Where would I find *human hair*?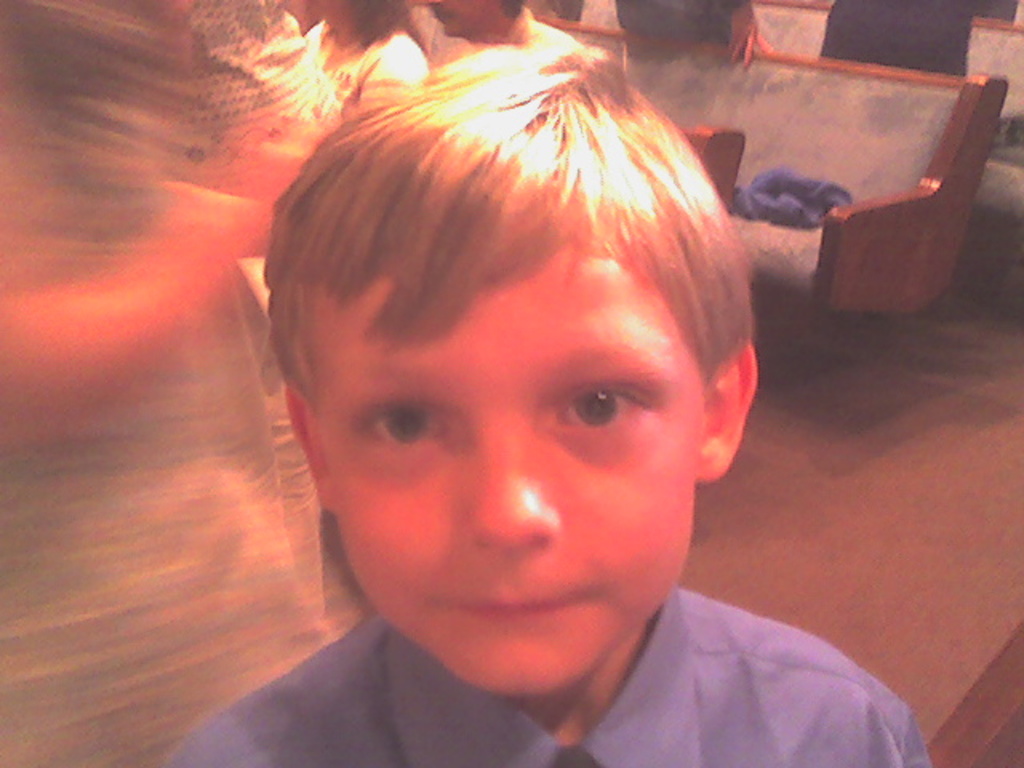
At detection(245, 51, 752, 507).
